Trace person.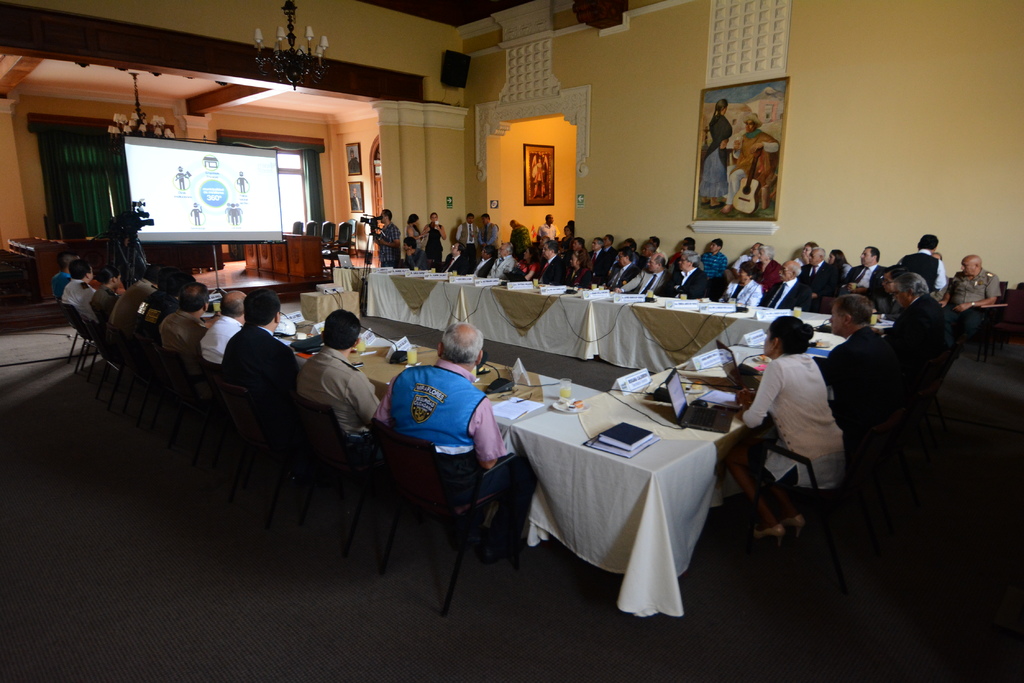
Traced to 703, 99, 732, 206.
